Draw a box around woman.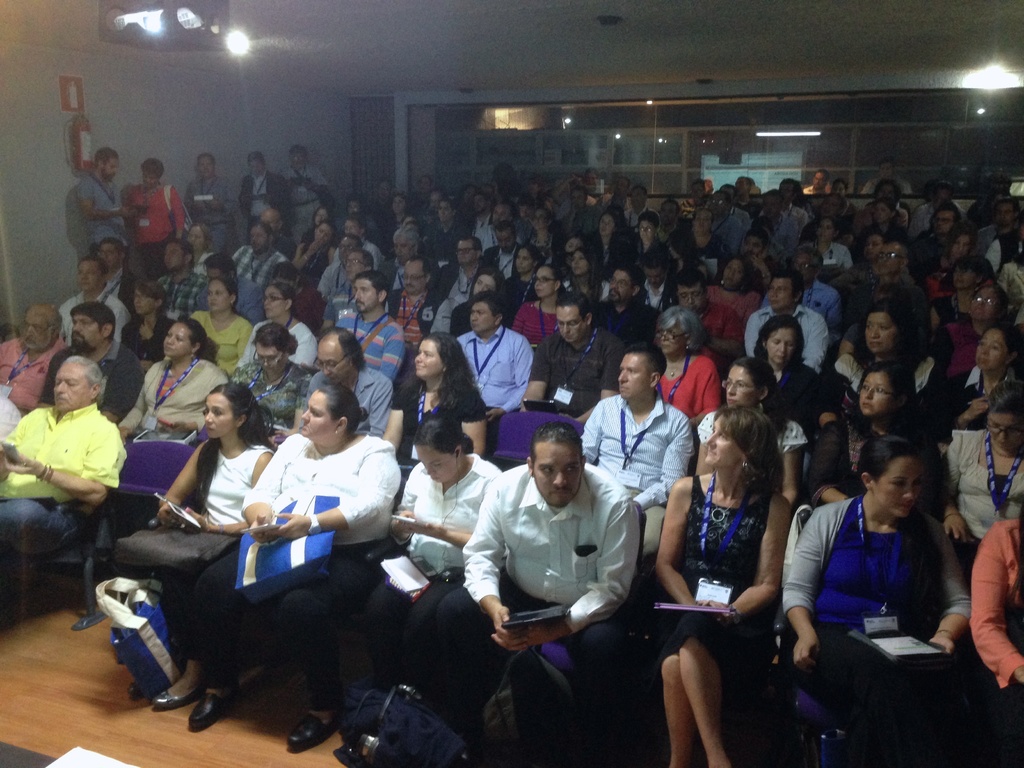
box(743, 311, 811, 431).
